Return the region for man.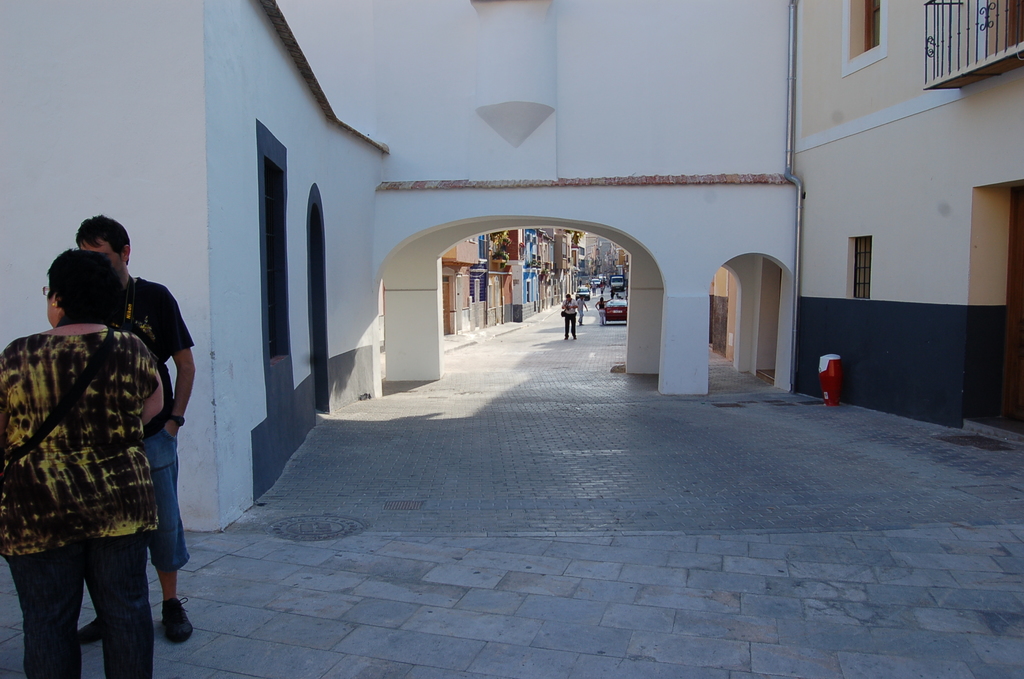
pyautogui.locateOnScreen(563, 292, 578, 340).
